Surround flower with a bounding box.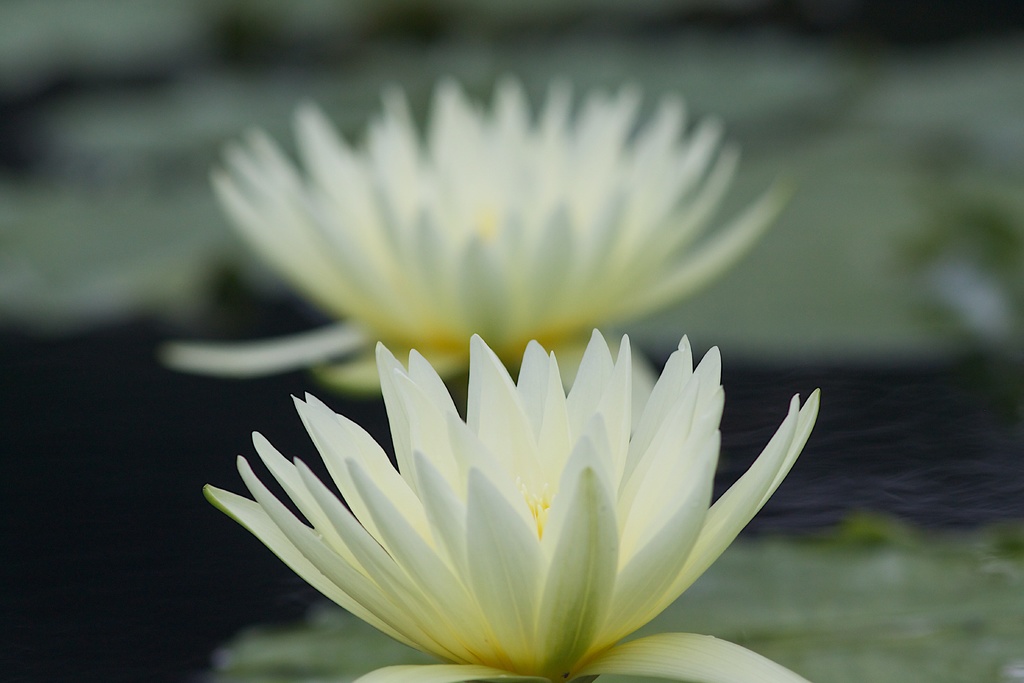
<box>163,75,804,399</box>.
